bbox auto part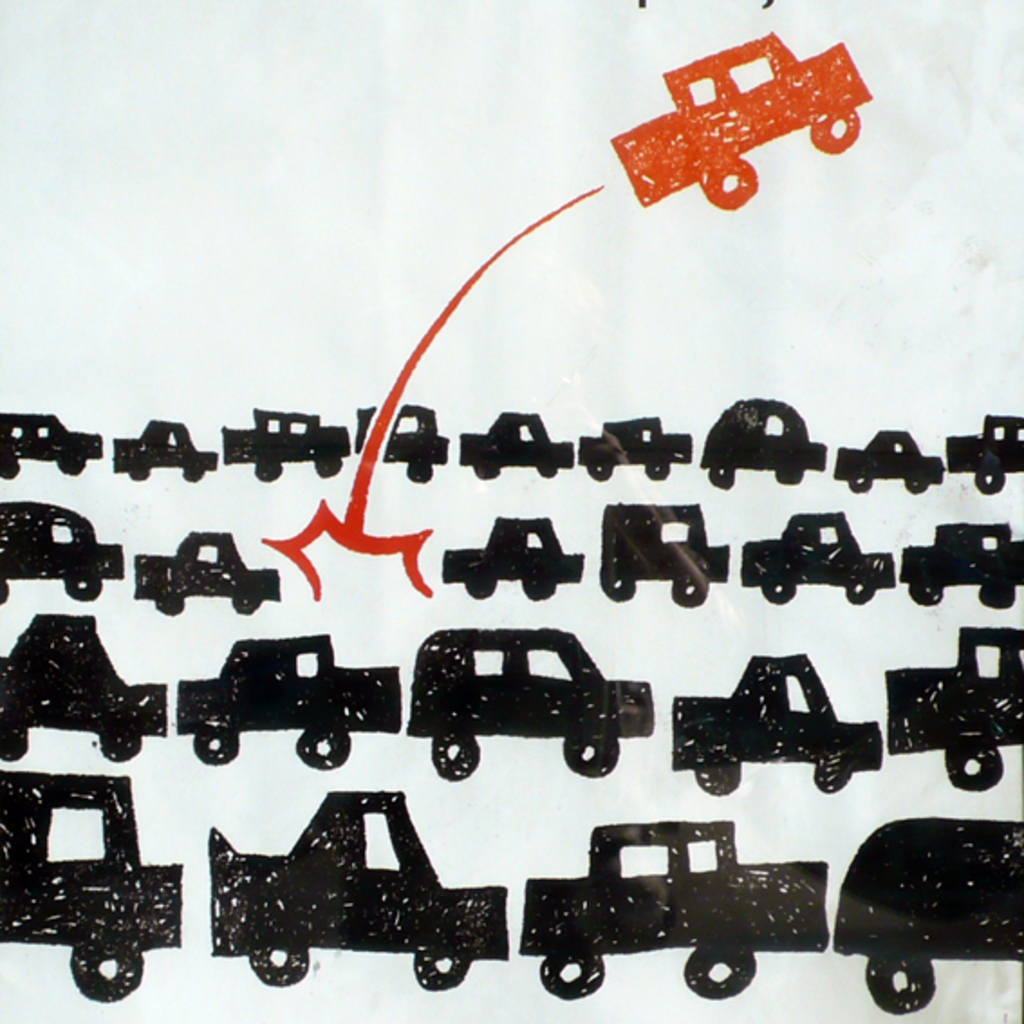
{"x1": 898, "y1": 632, "x2": 1022, "y2": 795}
